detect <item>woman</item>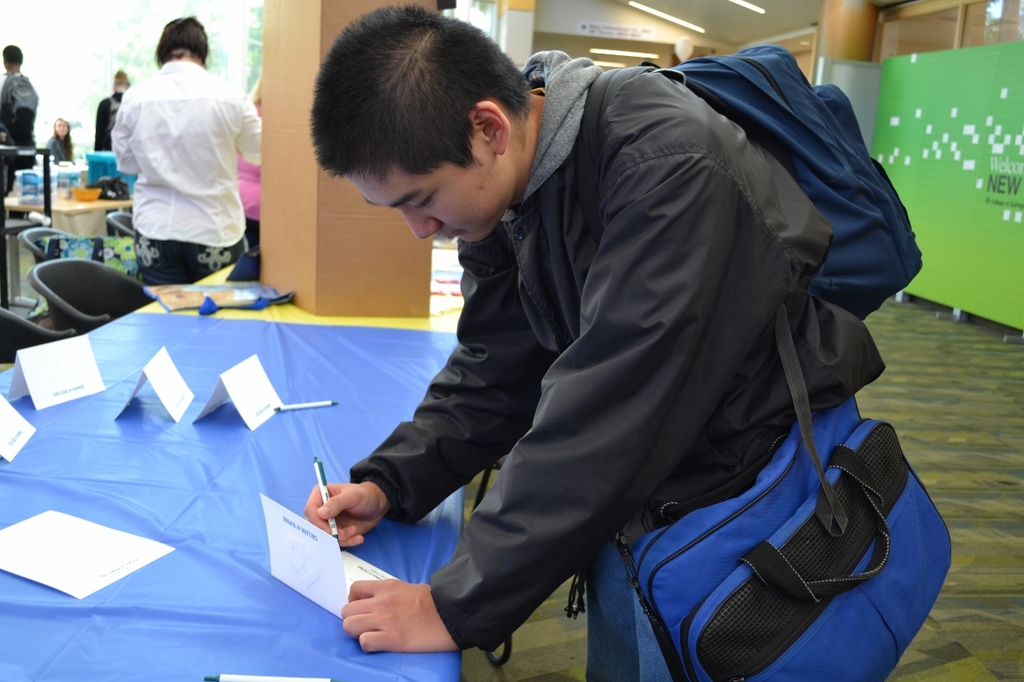
(42, 114, 77, 166)
